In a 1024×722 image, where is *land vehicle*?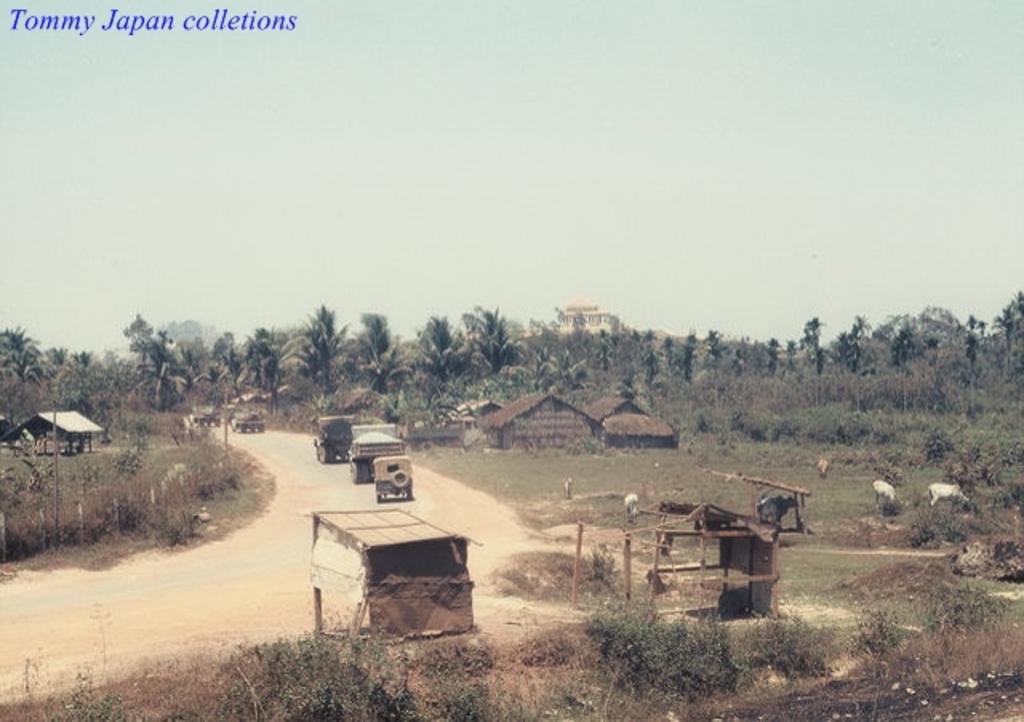
l=376, t=450, r=414, b=498.
